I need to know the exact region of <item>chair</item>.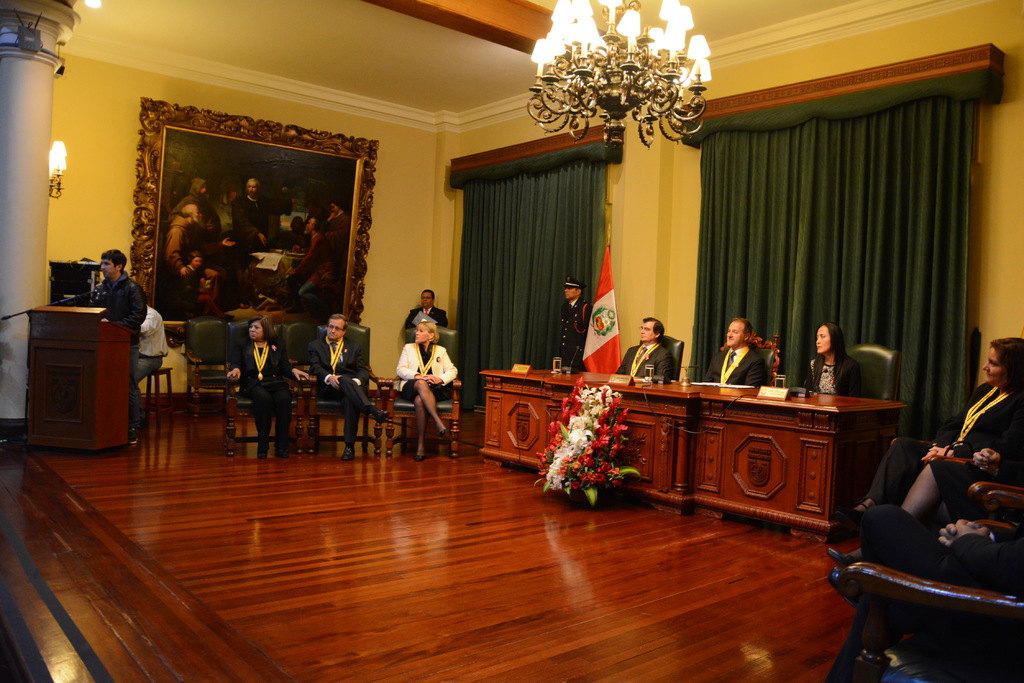
Region: box=[309, 319, 387, 459].
